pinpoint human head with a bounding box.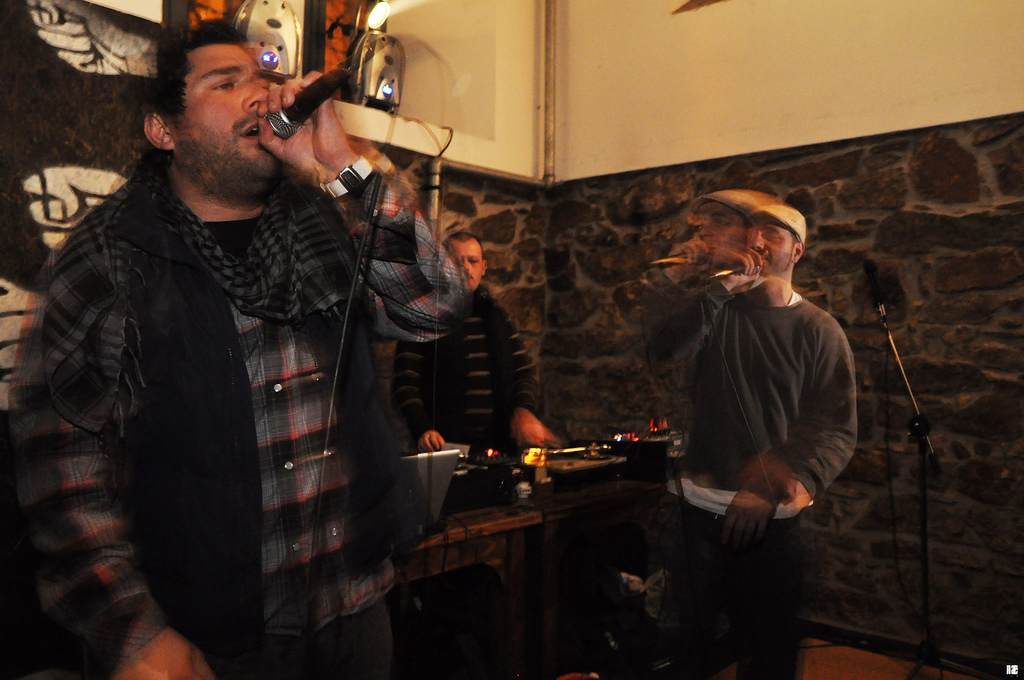
x1=449 y1=231 x2=489 y2=292.
